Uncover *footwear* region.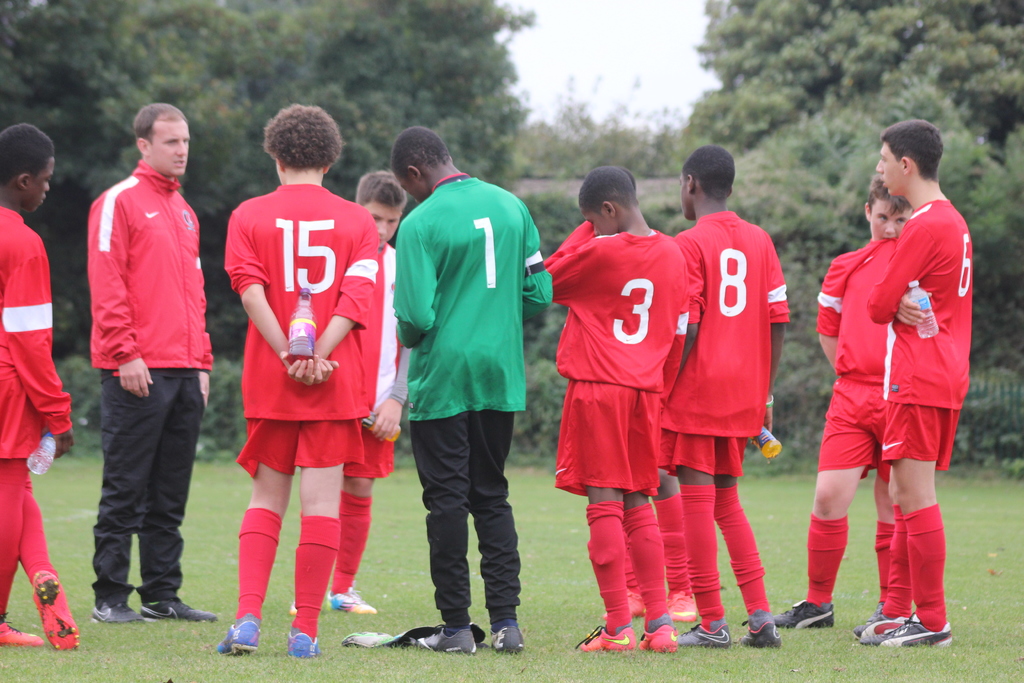
Uncovered: detection(663, 589, 700, 623).
